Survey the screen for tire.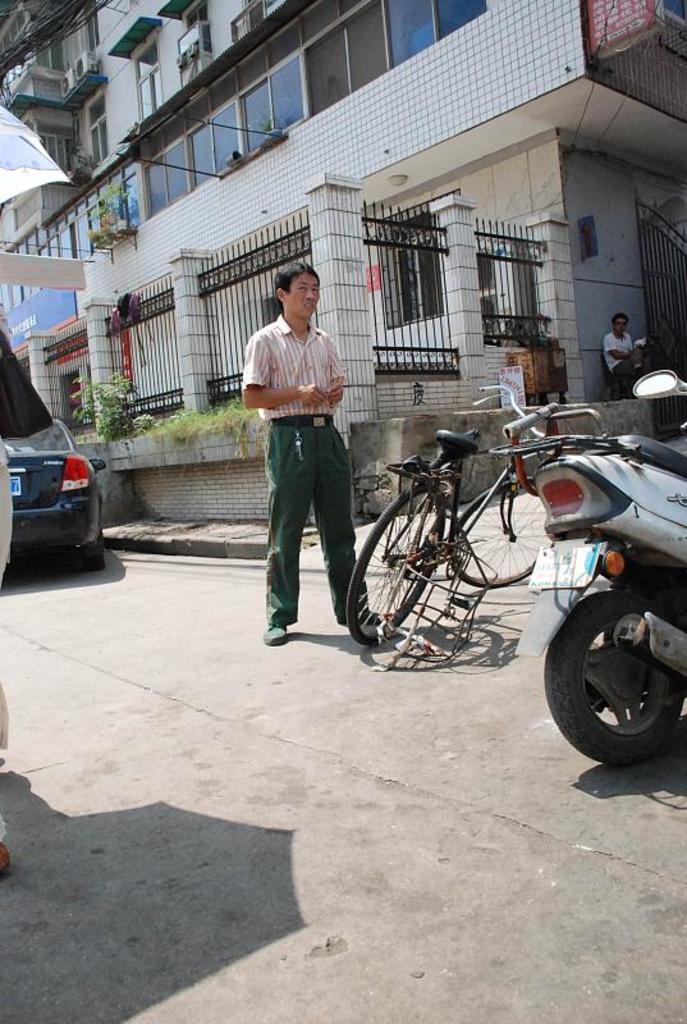
Survey found: {"x1": 75, "y1": 522, "x2": 102, "y2": 580}.
